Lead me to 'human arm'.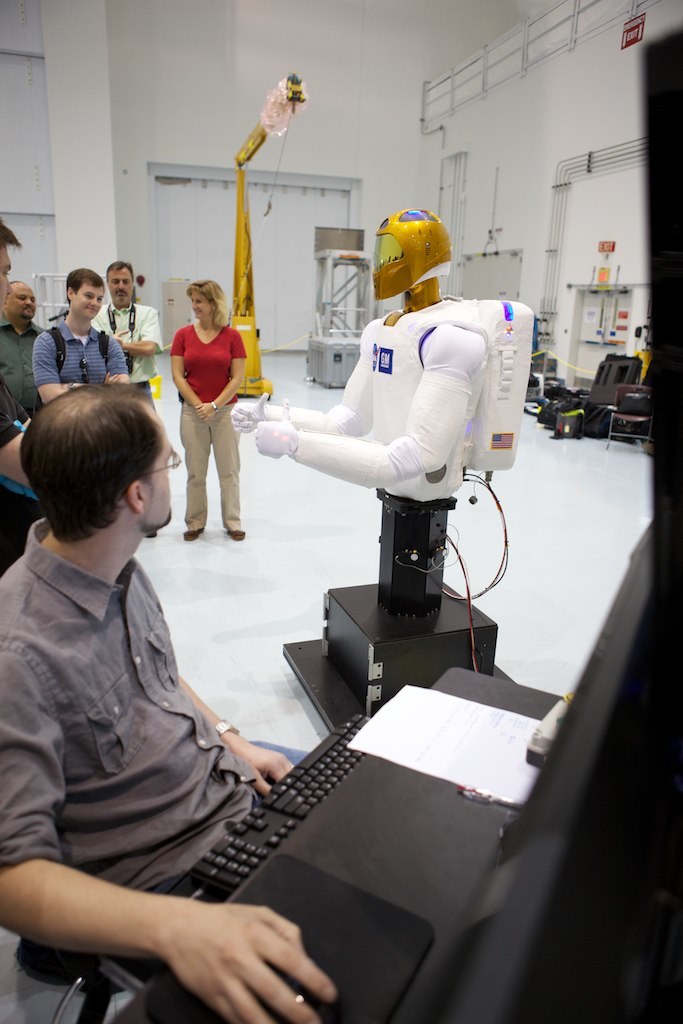
Lead to rect(188, 336, 245, 414).
